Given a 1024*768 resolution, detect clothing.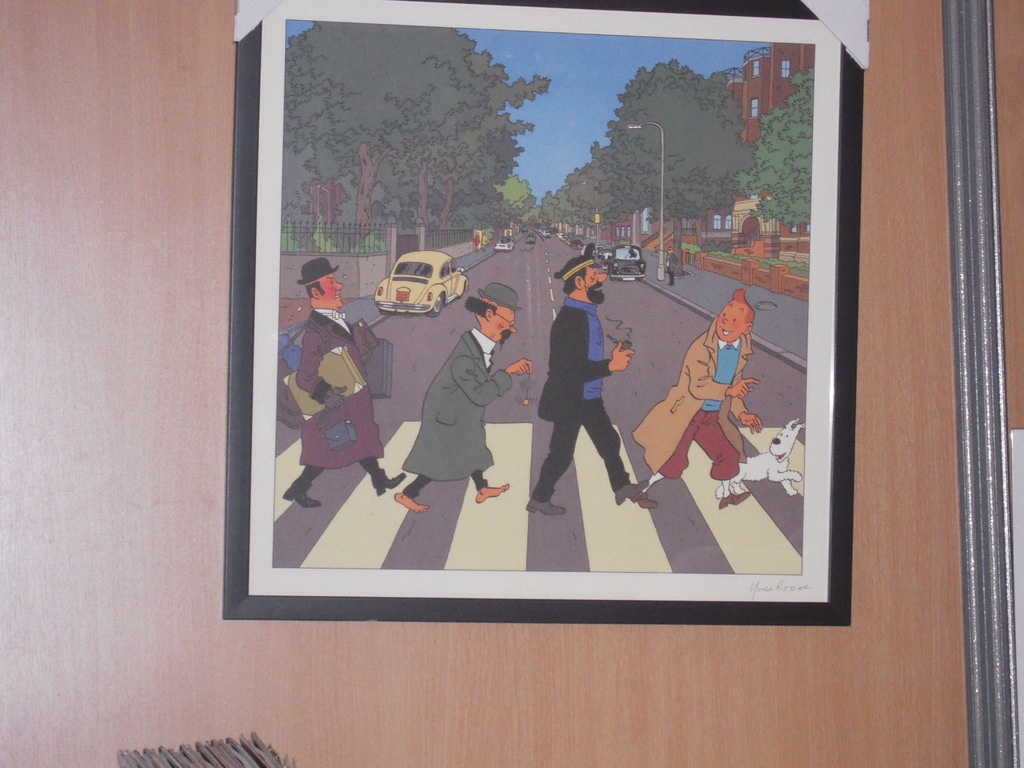
locate(474, 237, 481, 250).
